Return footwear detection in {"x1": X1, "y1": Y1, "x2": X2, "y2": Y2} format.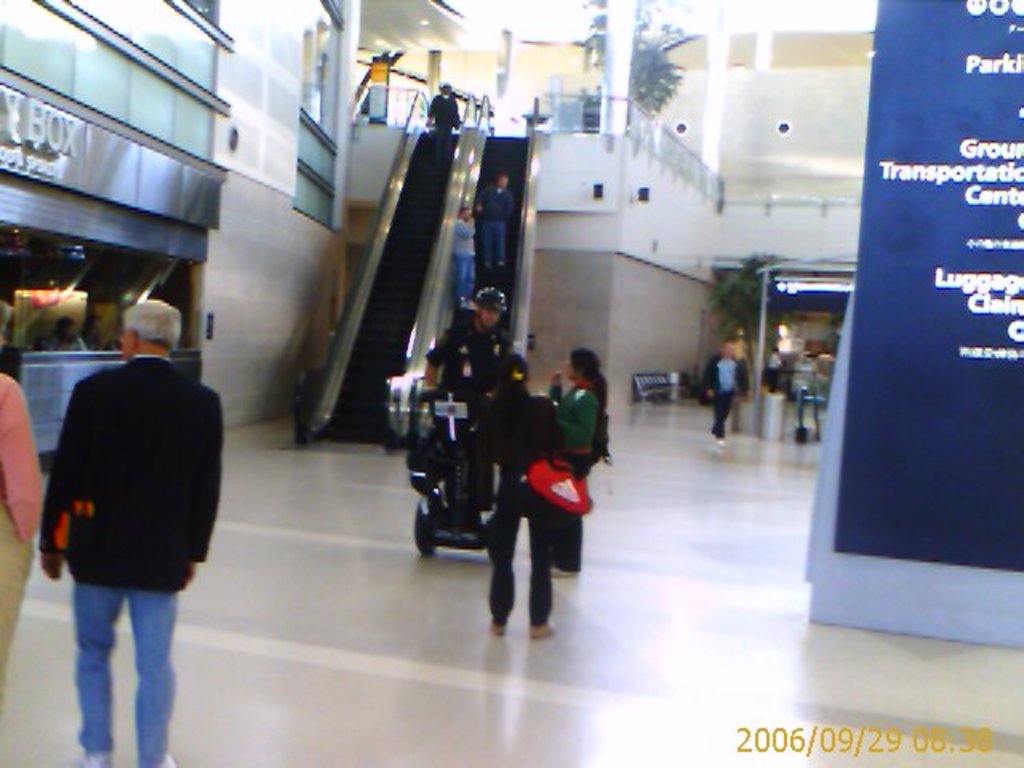
{"x1": 718, "y1": 437, "x2": 725, "y2": 445}.
